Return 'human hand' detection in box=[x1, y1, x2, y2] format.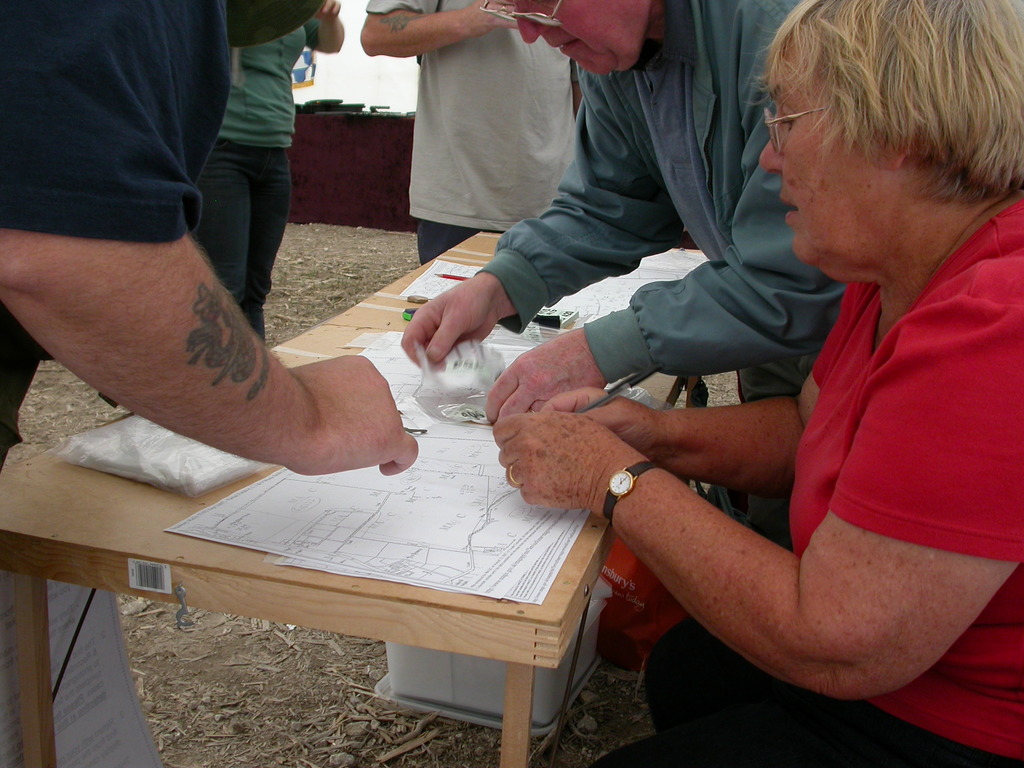
box=[539, 385, 664, 466].
